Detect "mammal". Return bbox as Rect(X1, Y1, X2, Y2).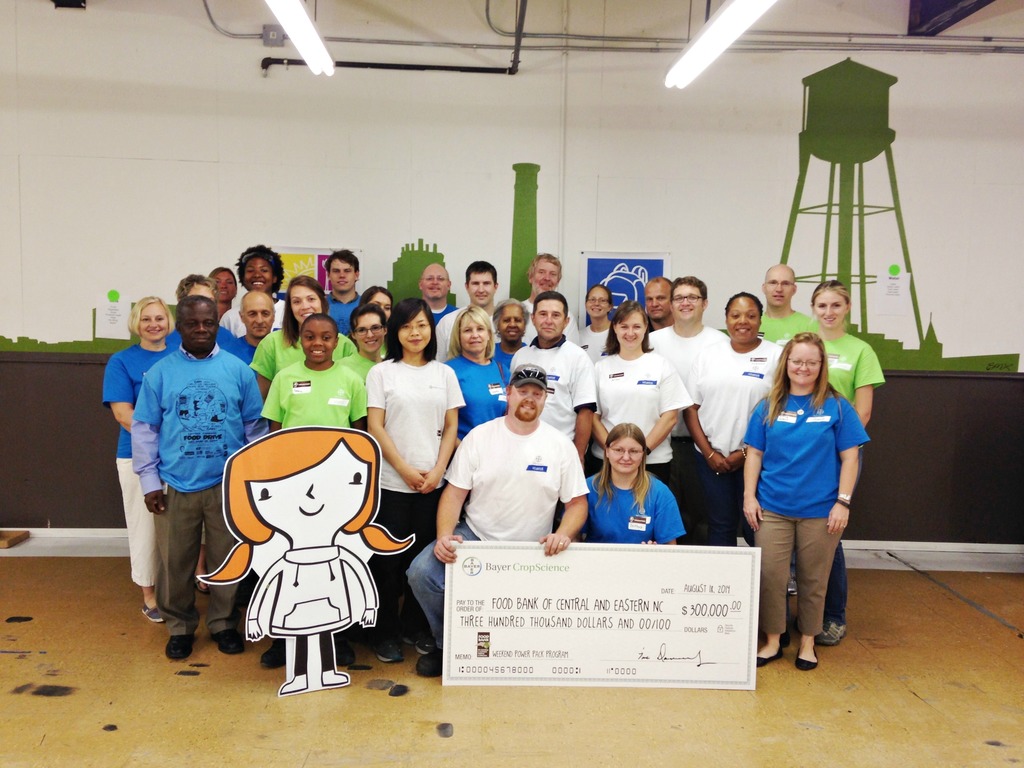
Rect(509, 289, 595, 474).
